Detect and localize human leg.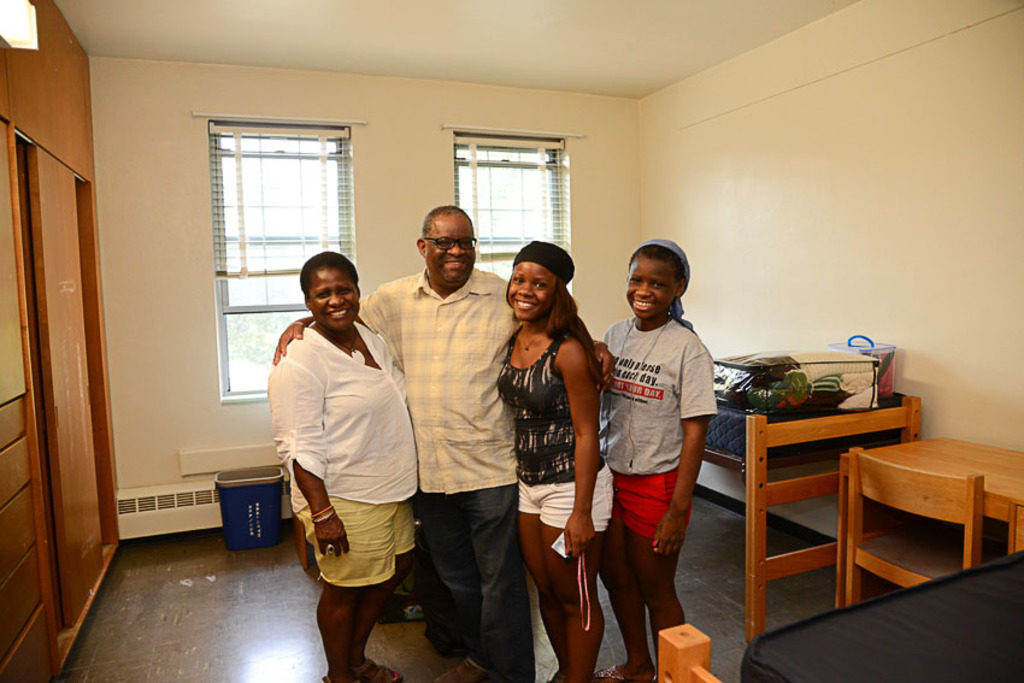
Localized at (x1=414, y1=488, x2=519, y2=682).
